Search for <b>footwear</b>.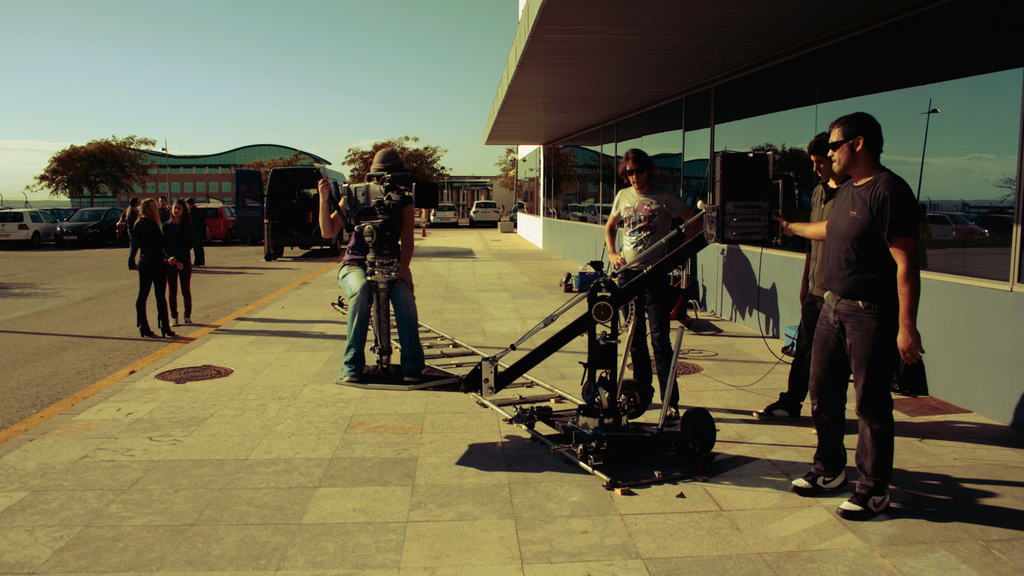
Found at left=169, top=308, right=180, bottom=324.
